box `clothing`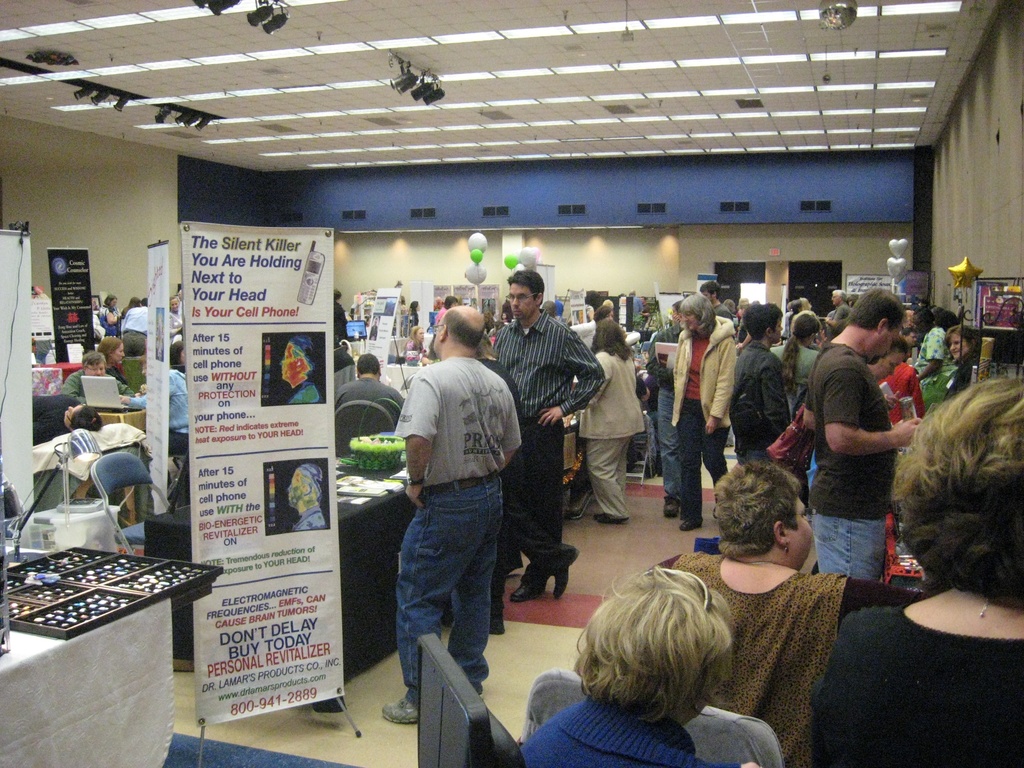
pyautogui.locateOnScreen(881, 363, 921, 444)
